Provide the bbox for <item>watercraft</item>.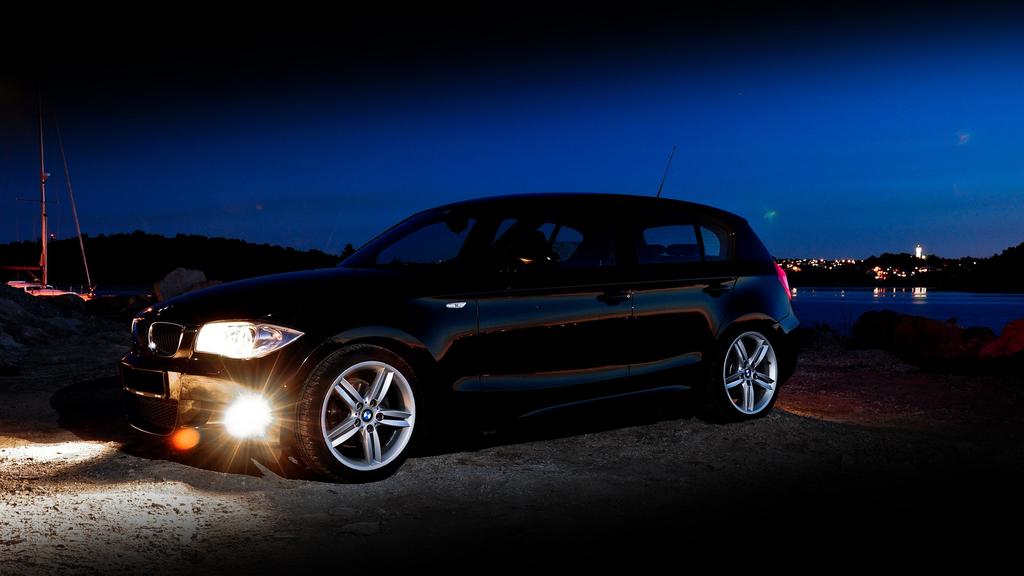
Rect(8, 102, 102, 312).
